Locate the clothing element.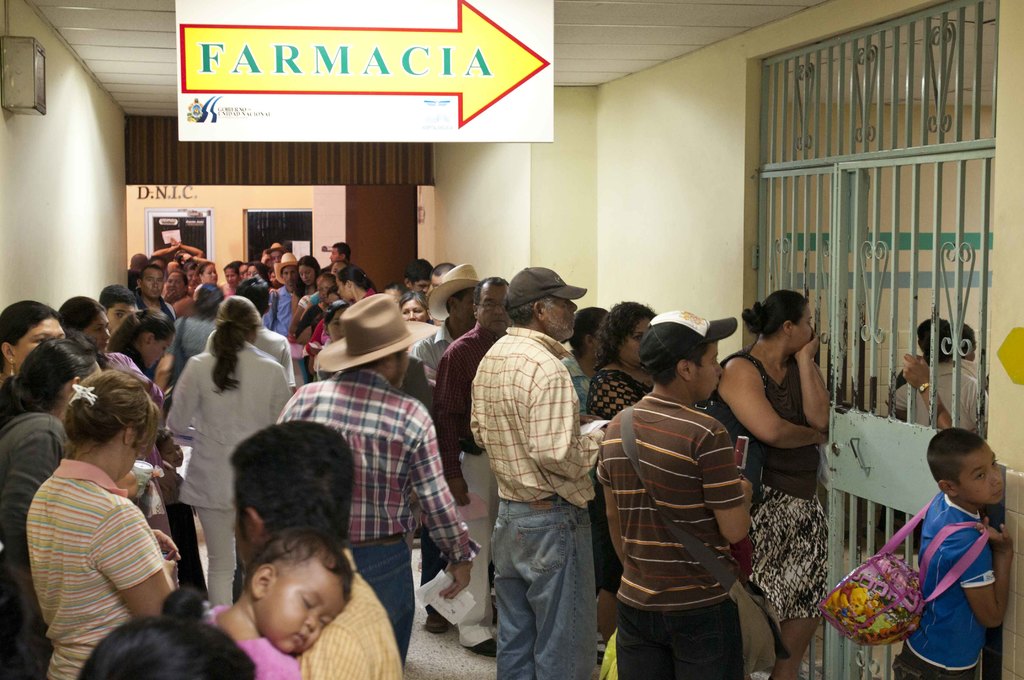
Element bbox: <bbox>954, 358, 981, 380</bbox>.
